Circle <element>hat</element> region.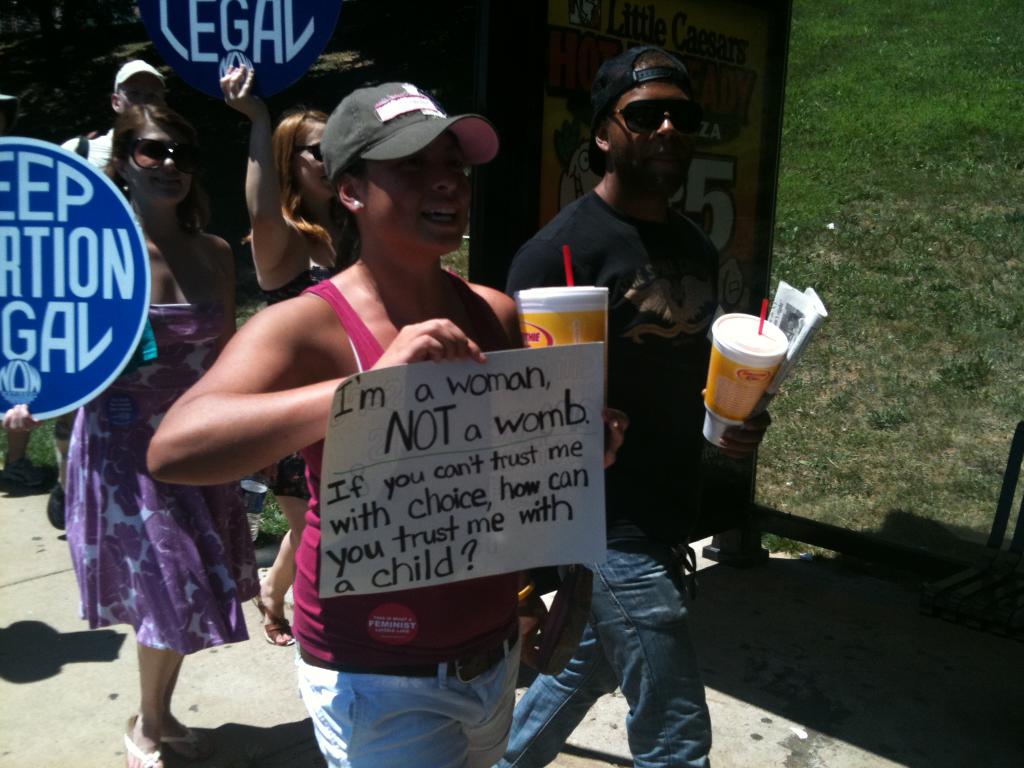
Region: bbox(324, 79, 500, 182).
